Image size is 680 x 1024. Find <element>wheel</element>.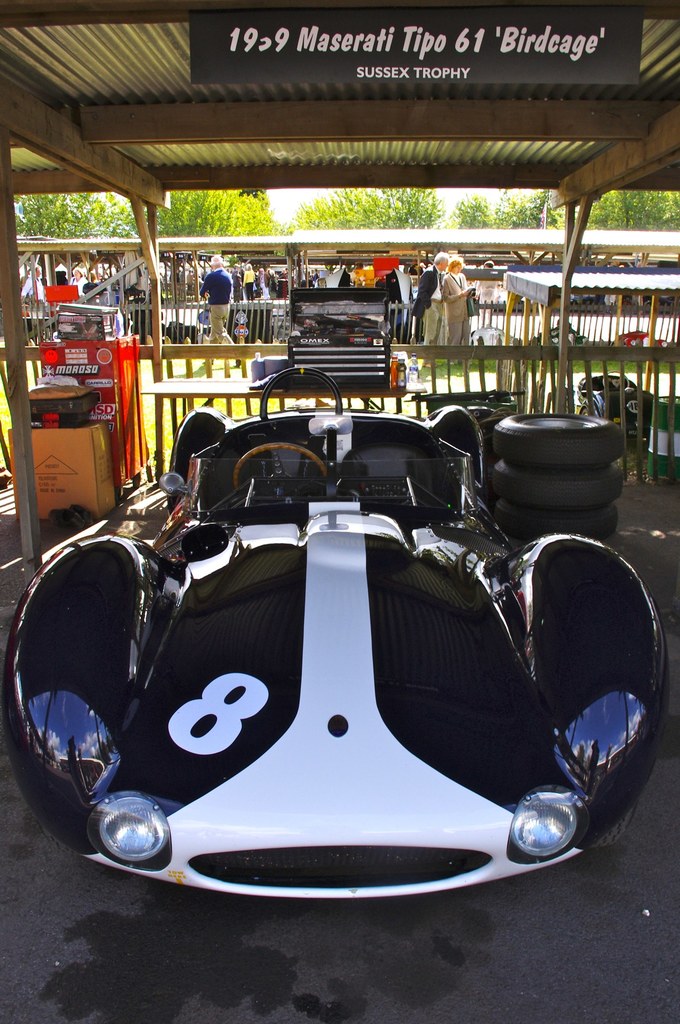
<box>492,467,623,507</box>.
